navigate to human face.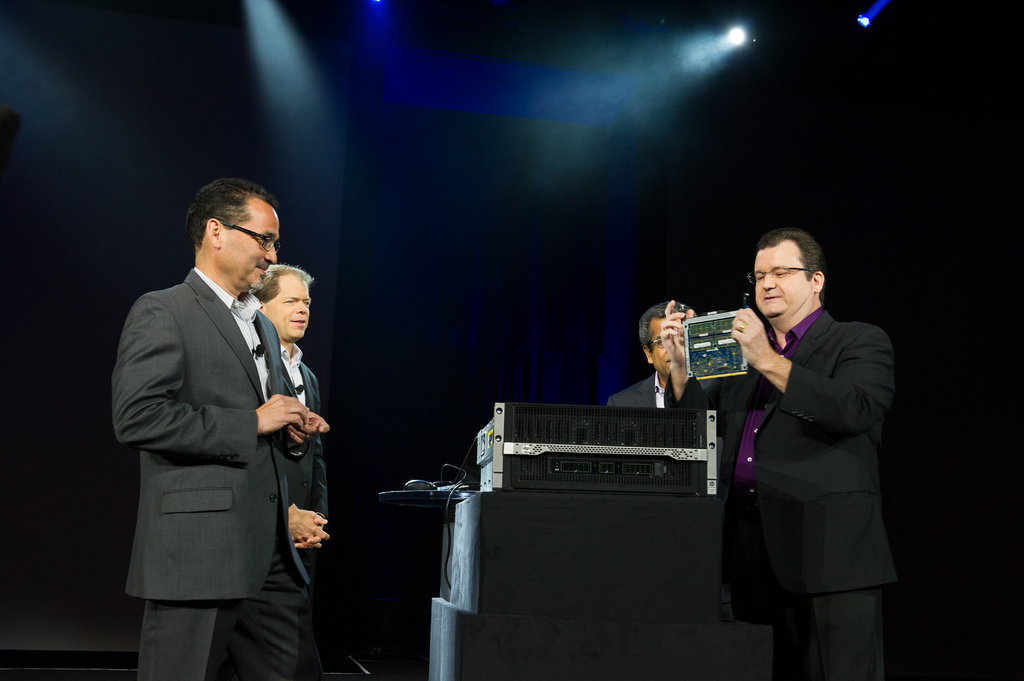
Navigation target: Rect(648, 319, 681, 376).
